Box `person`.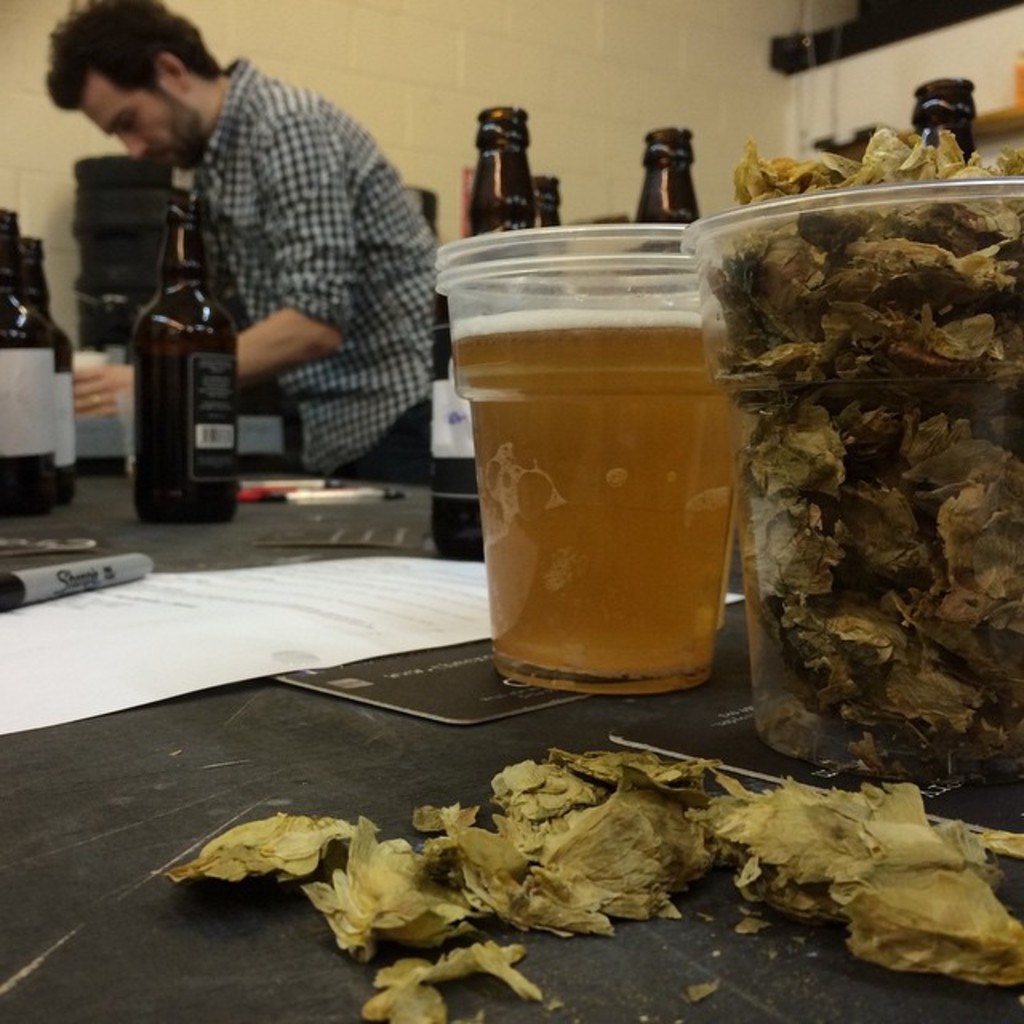
locate(67, 2, 432, 539).
